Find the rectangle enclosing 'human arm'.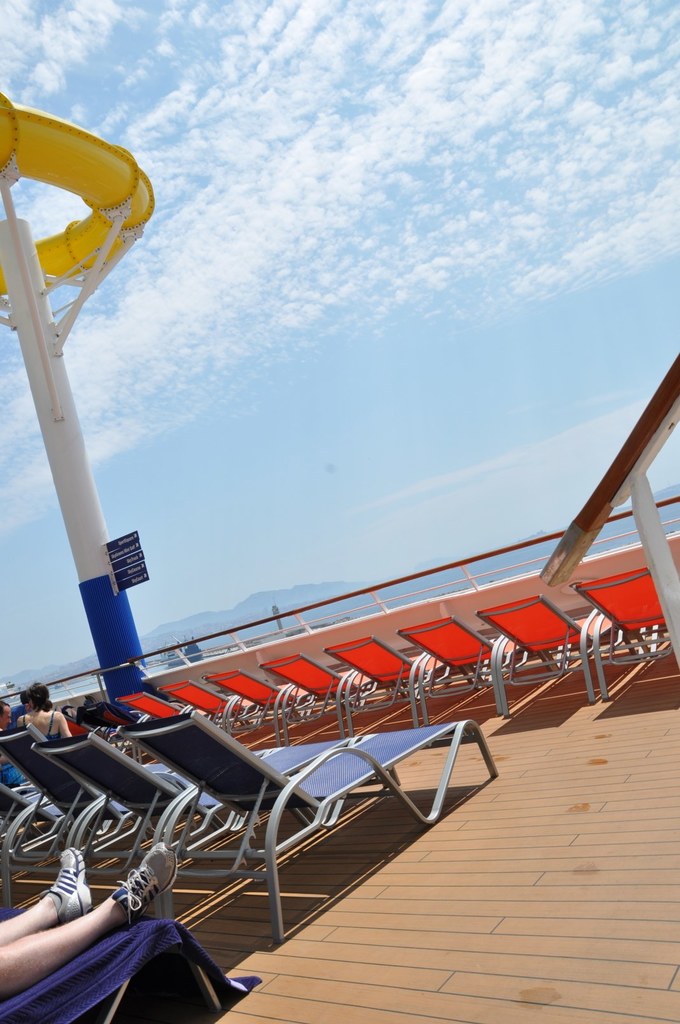
[59, 718, 73, 736].
